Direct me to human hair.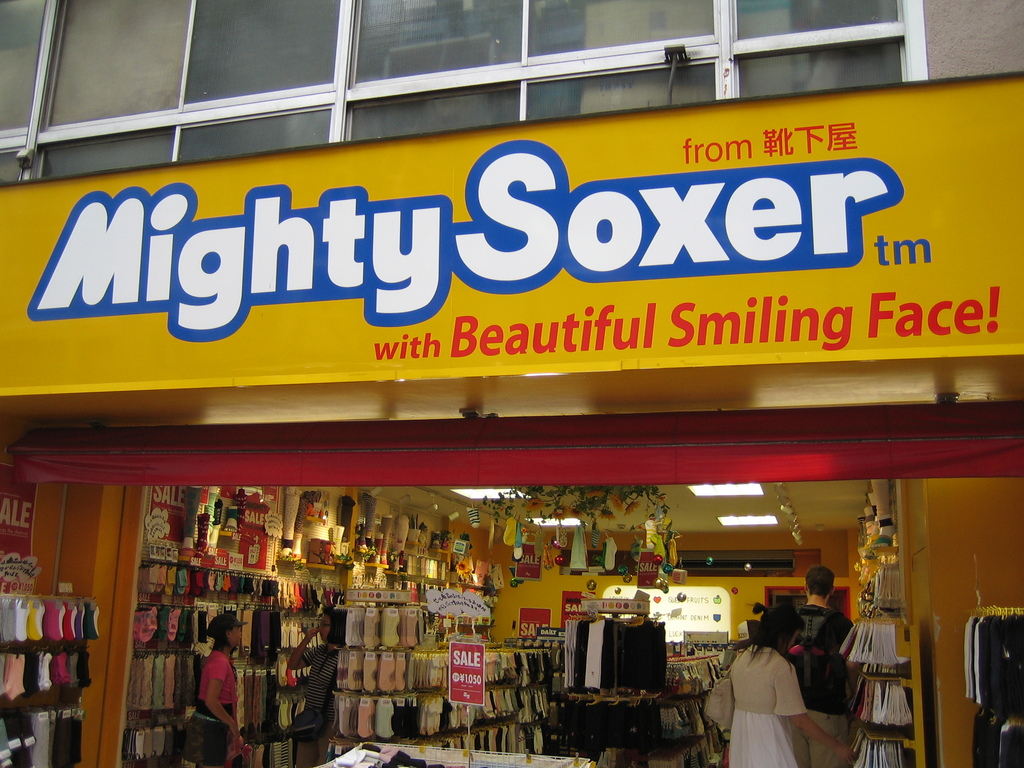
Direction: box=[737, 600, 808, 669].
